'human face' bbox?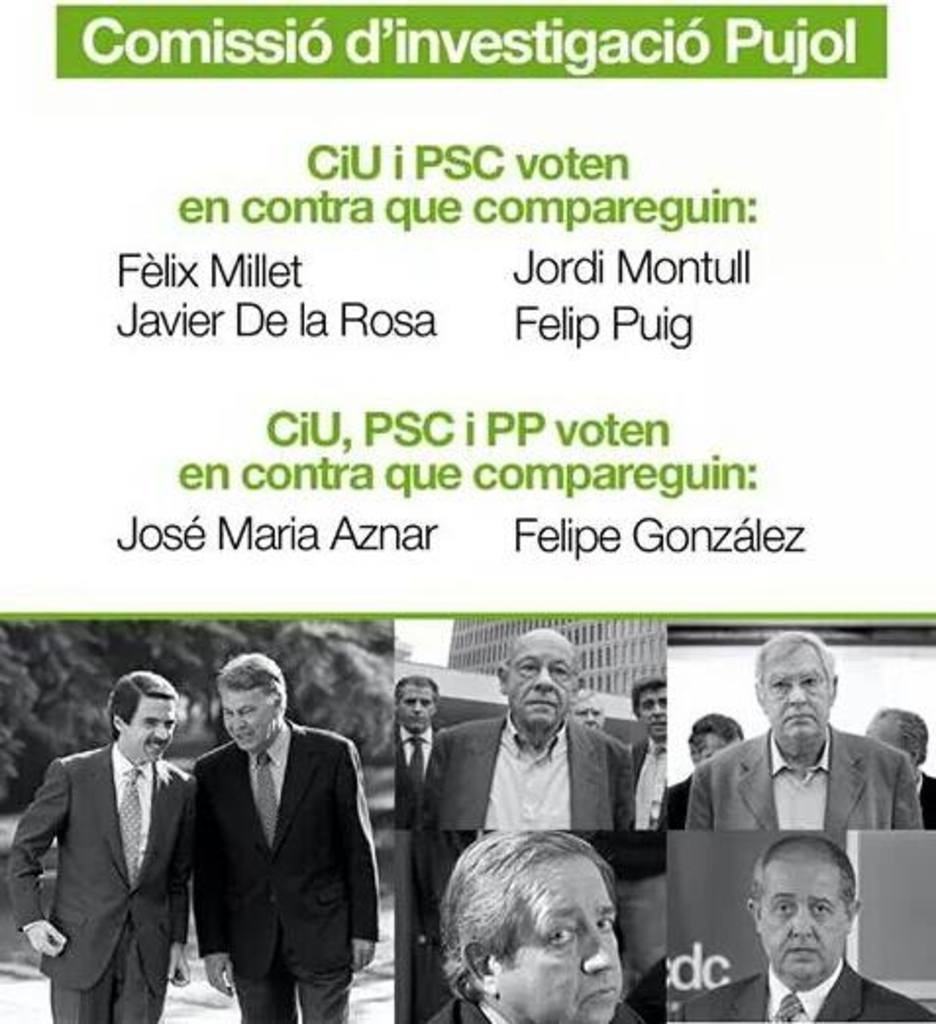
763,861,858,979
